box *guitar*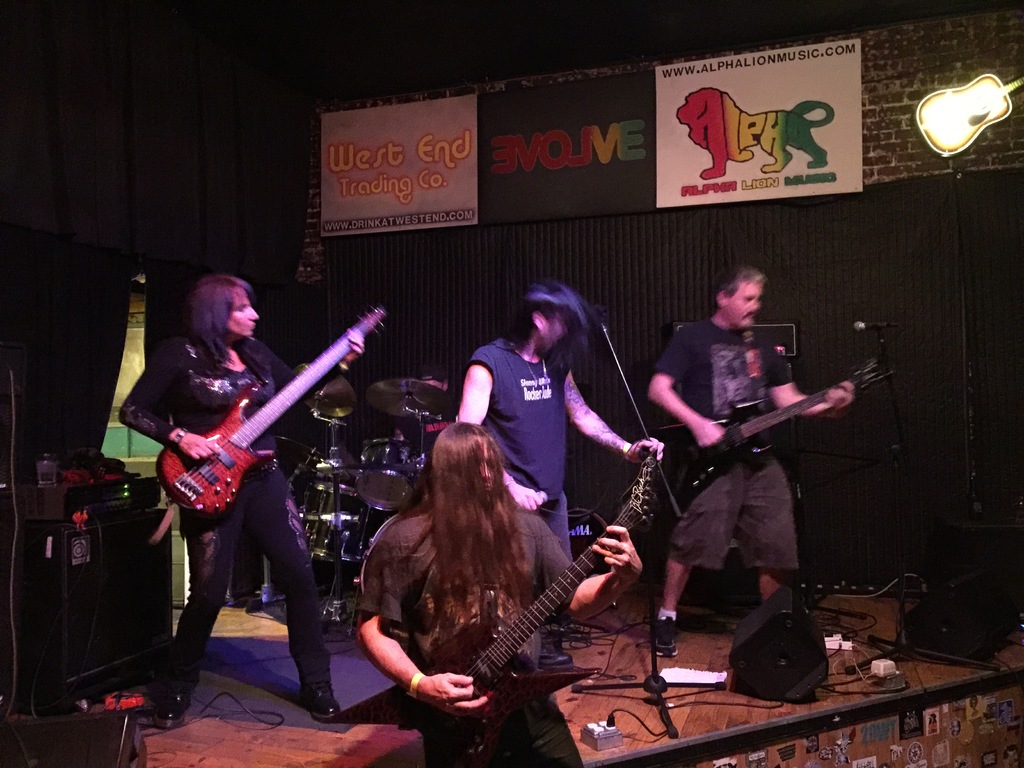
132,316,382,538
